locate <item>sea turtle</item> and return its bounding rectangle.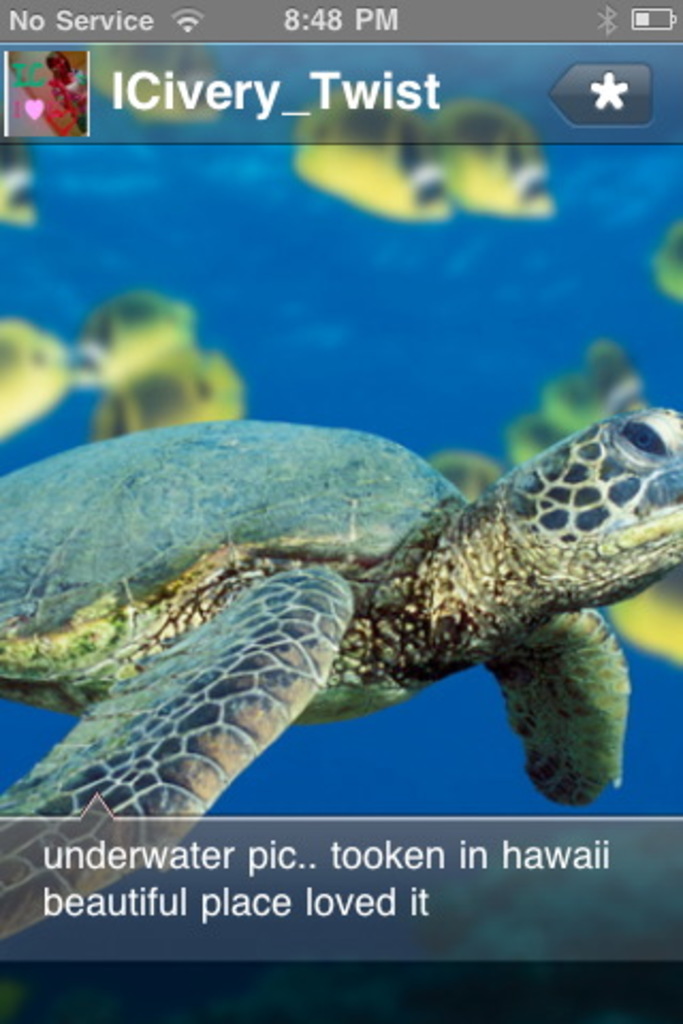
locate(0, 401, 681, 941).
